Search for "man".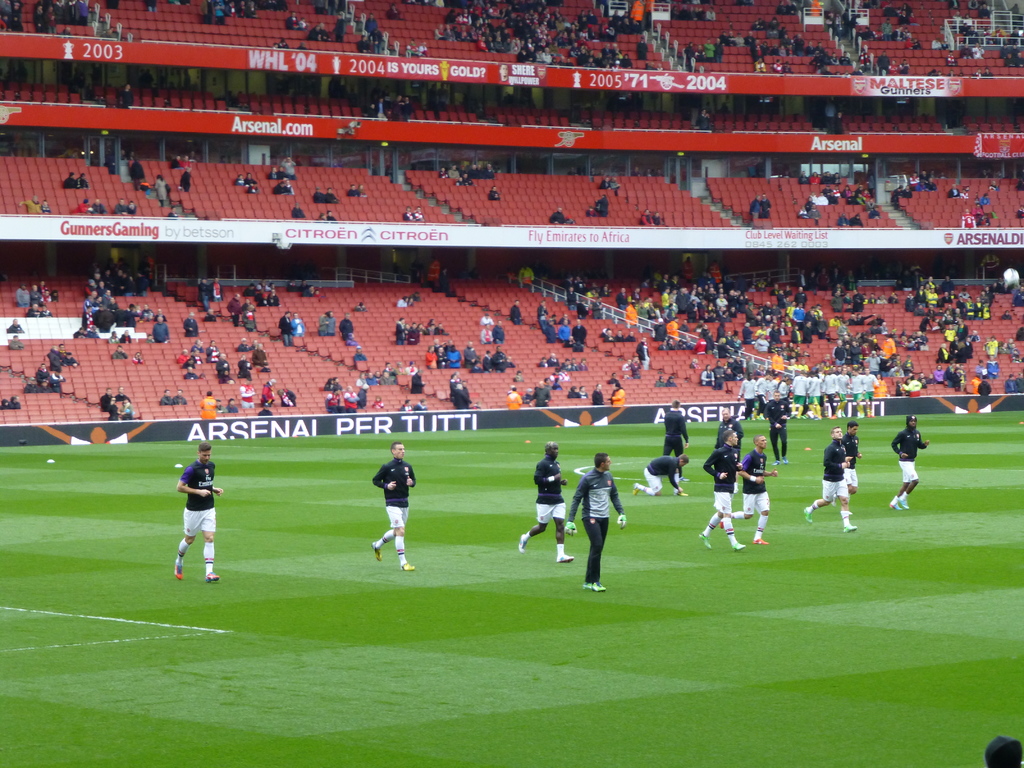
Found at {"left": 231, "top": 401, "right": 236, "bottom": 412}.
